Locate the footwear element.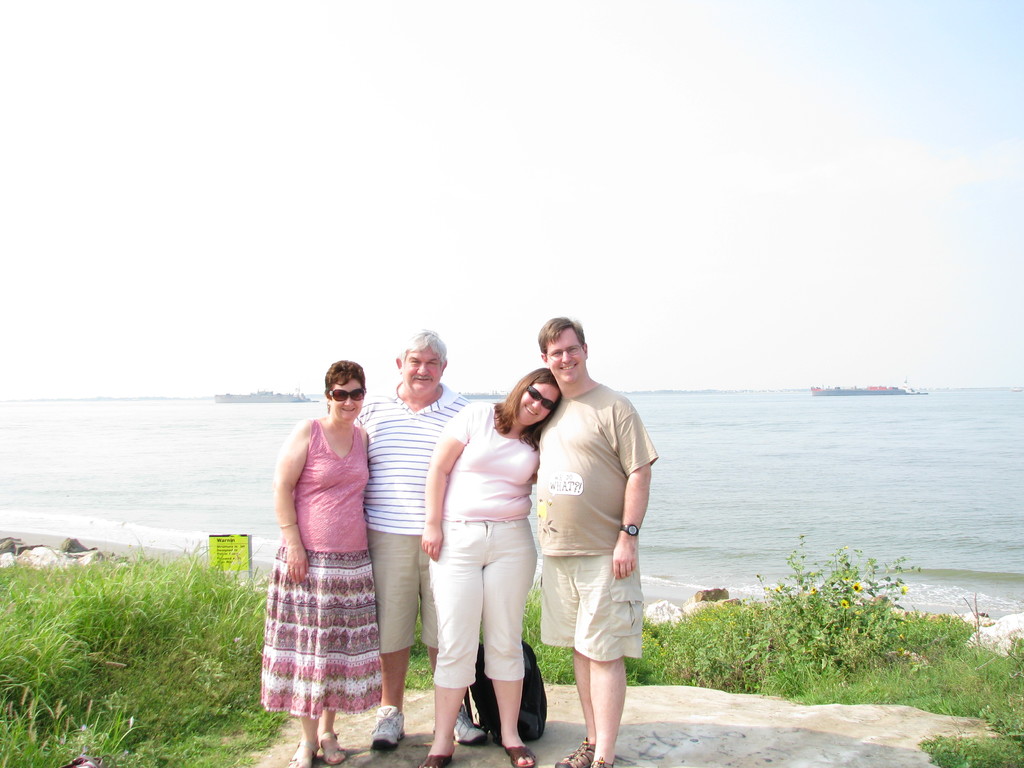
Element bbox: (318, 724, 346, 767).
